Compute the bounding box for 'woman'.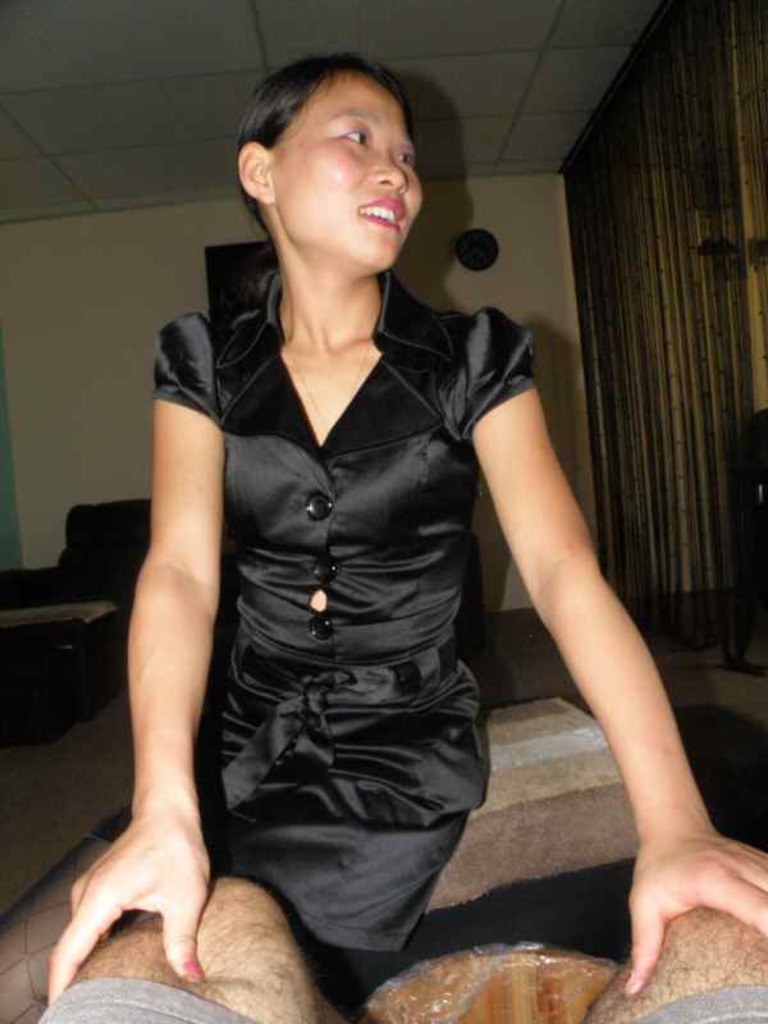
84/65/649/1009.
